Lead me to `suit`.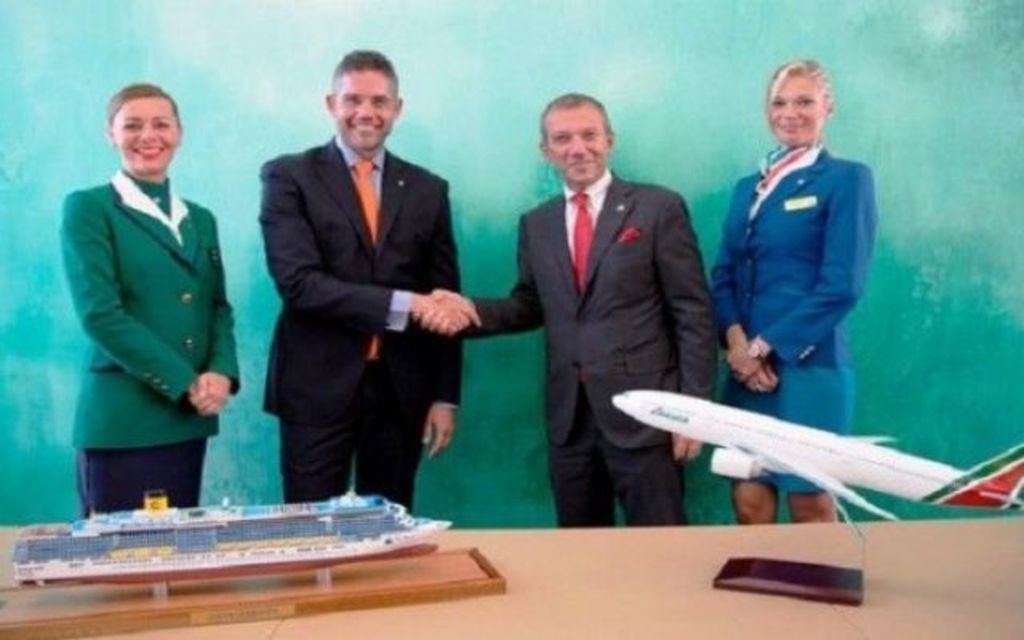
Lead to x1=477, y1=162, x2=728, y2=530.
